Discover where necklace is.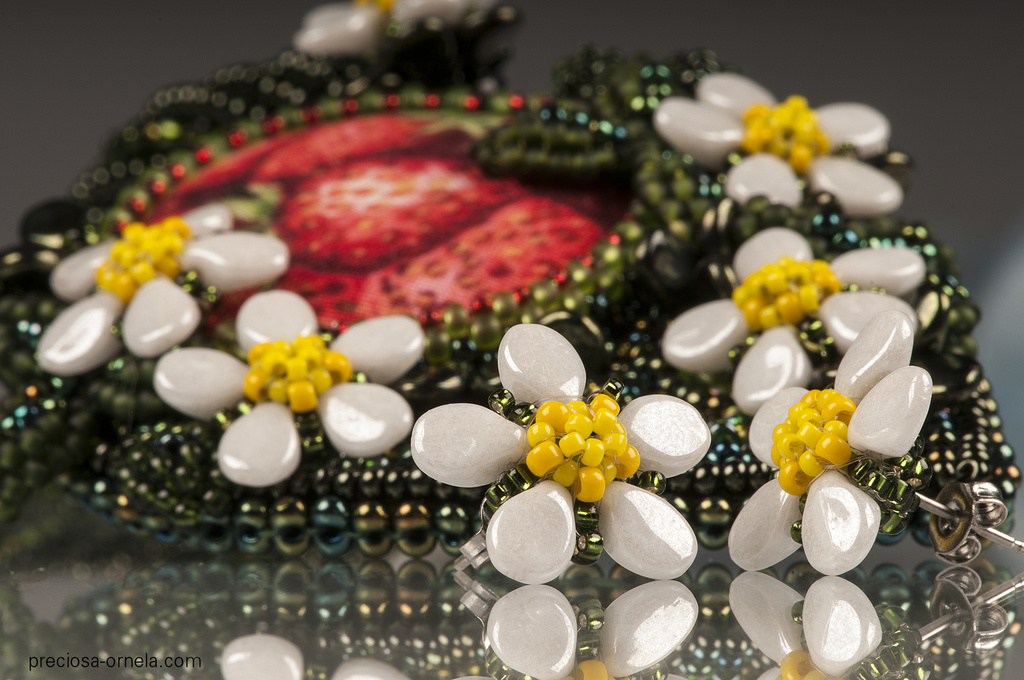
Discovered at 32 0 1023 679.
